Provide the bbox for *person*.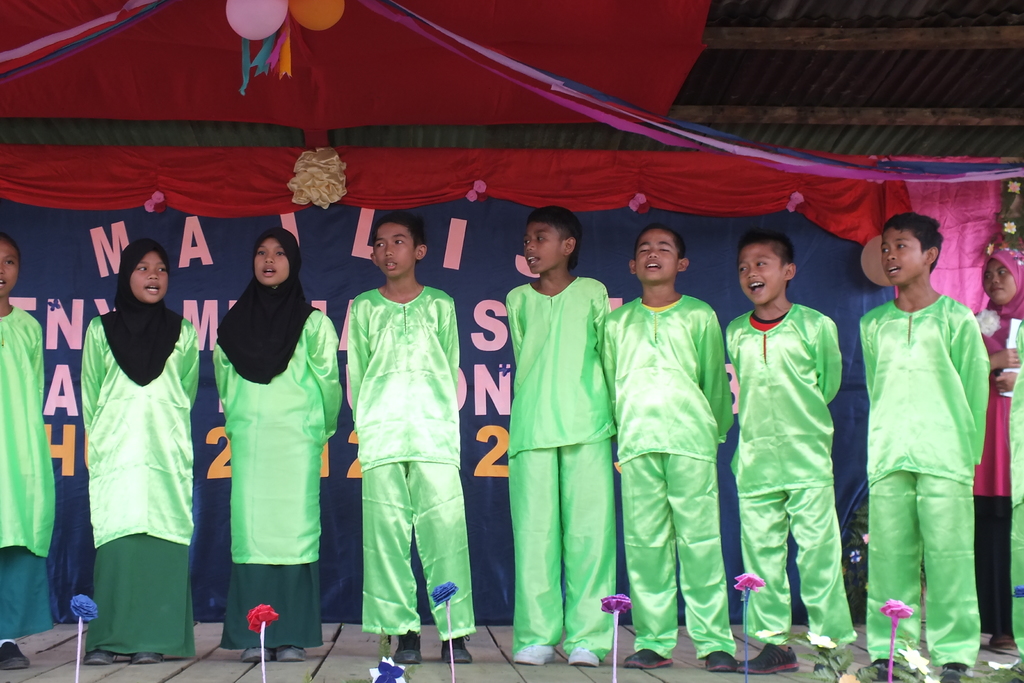
bbox(961, 233, 1023, 646).
